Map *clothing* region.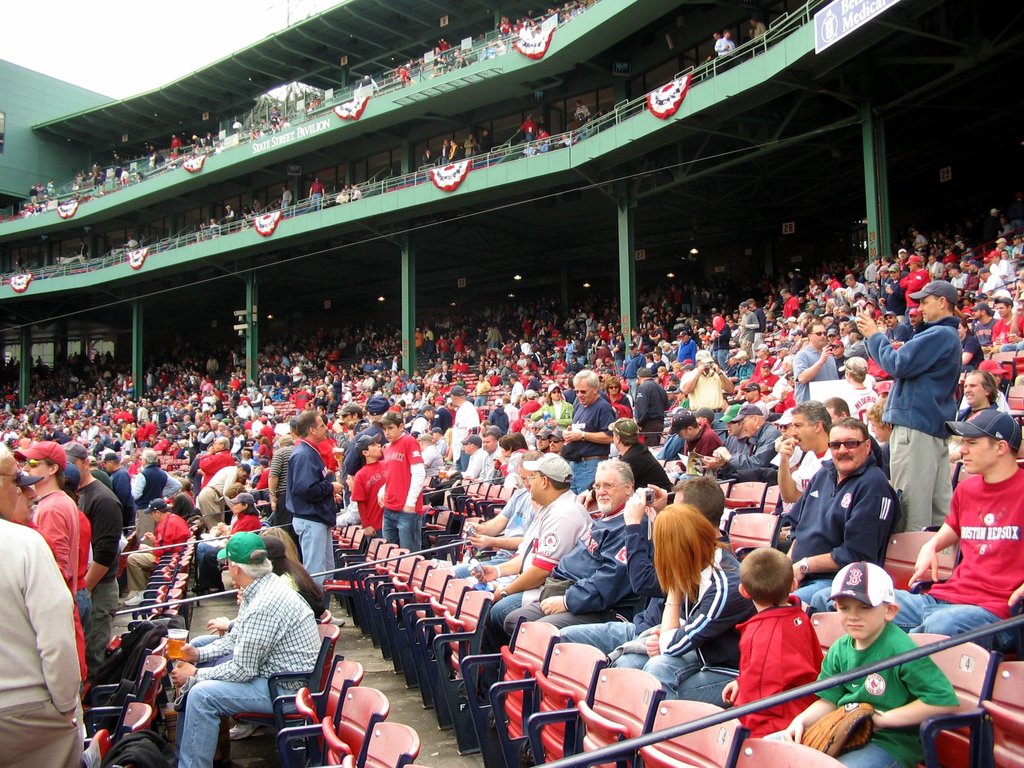
Mapped to detection(724, 421, 797, 468).
